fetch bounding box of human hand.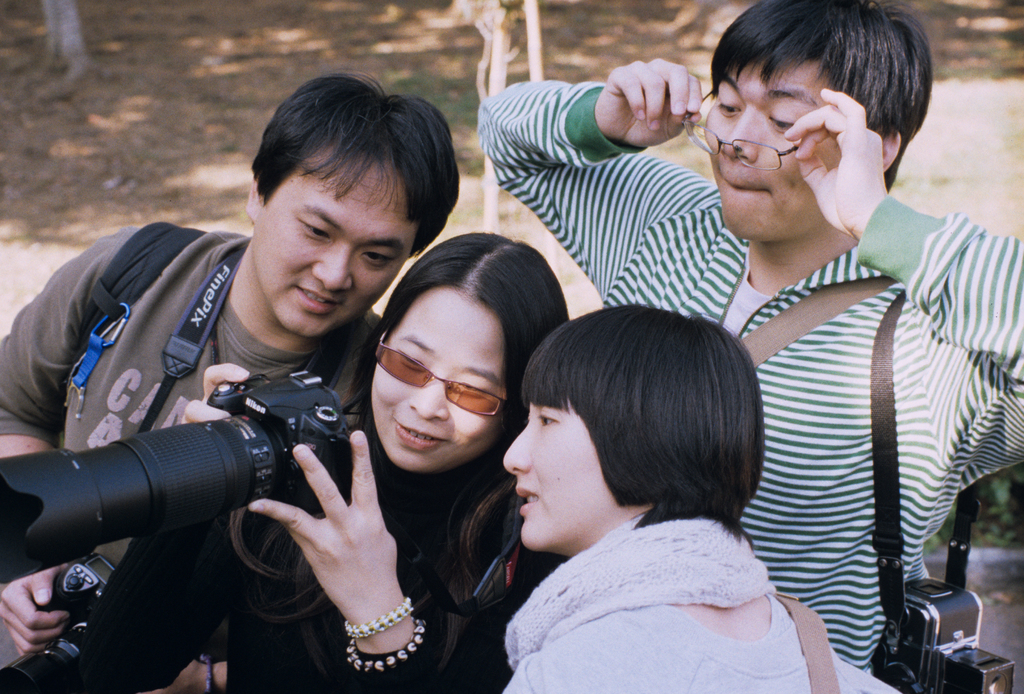
Bbox: [780, 86, 892, 238].
